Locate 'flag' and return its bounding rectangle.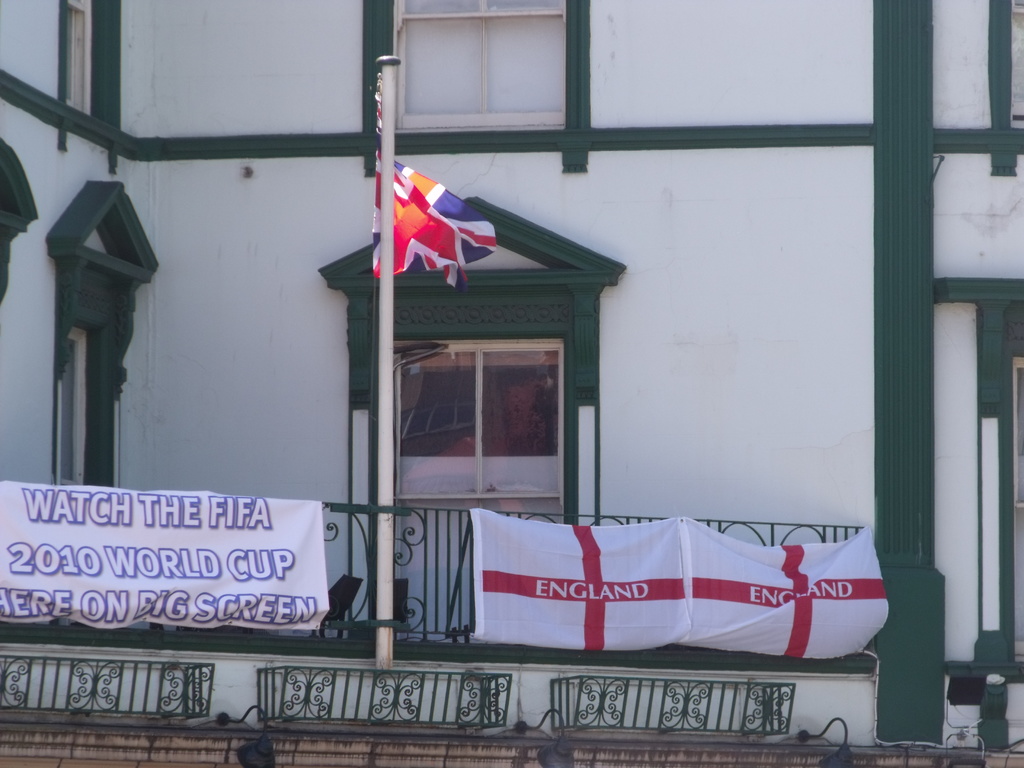
[x1=368, y1=164, x2=482, y2=287].
